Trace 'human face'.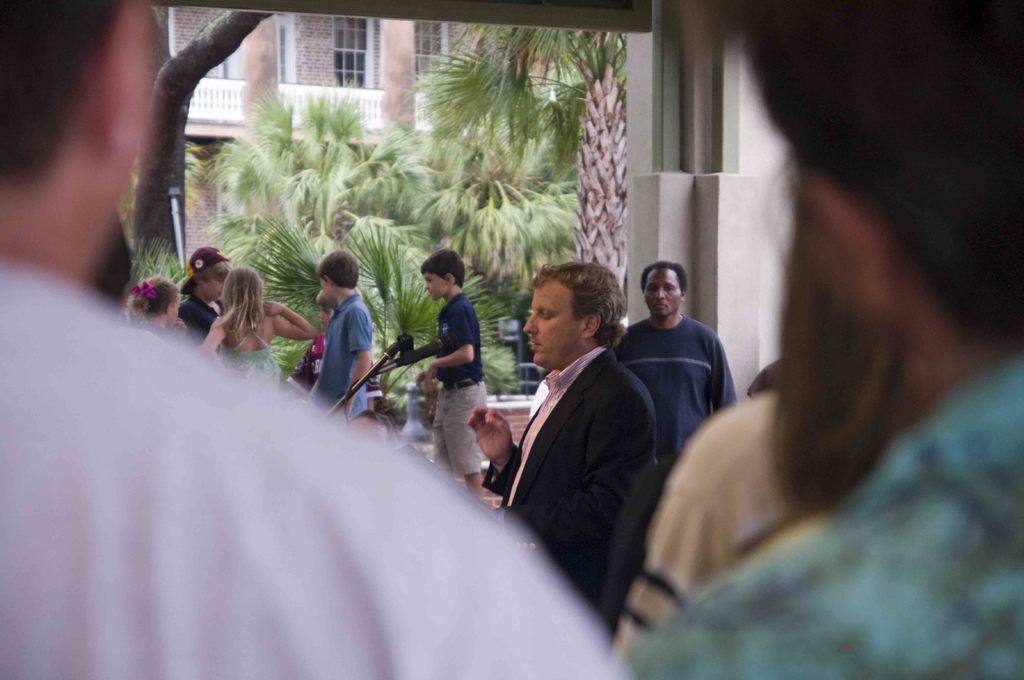
Traced to [645, 269, 680, 315].
